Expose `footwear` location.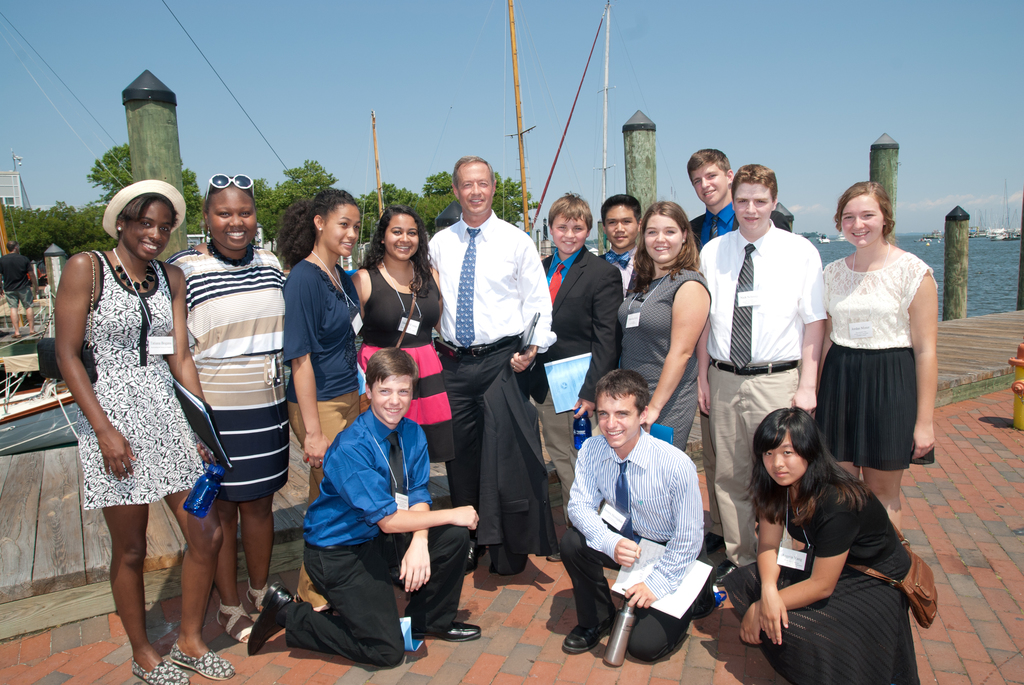
Exposed at crop(714, 558, 733, 583).
